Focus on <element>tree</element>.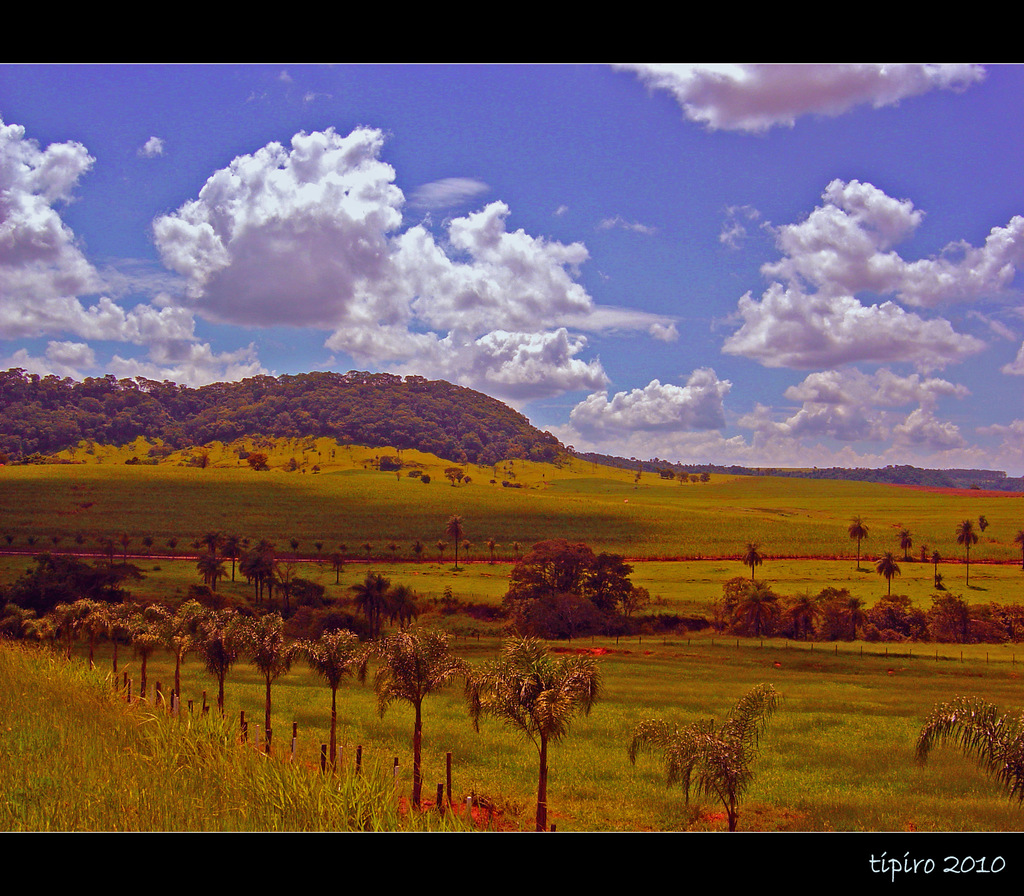
Focused at <region>413, 539, 431, 570</region>.
